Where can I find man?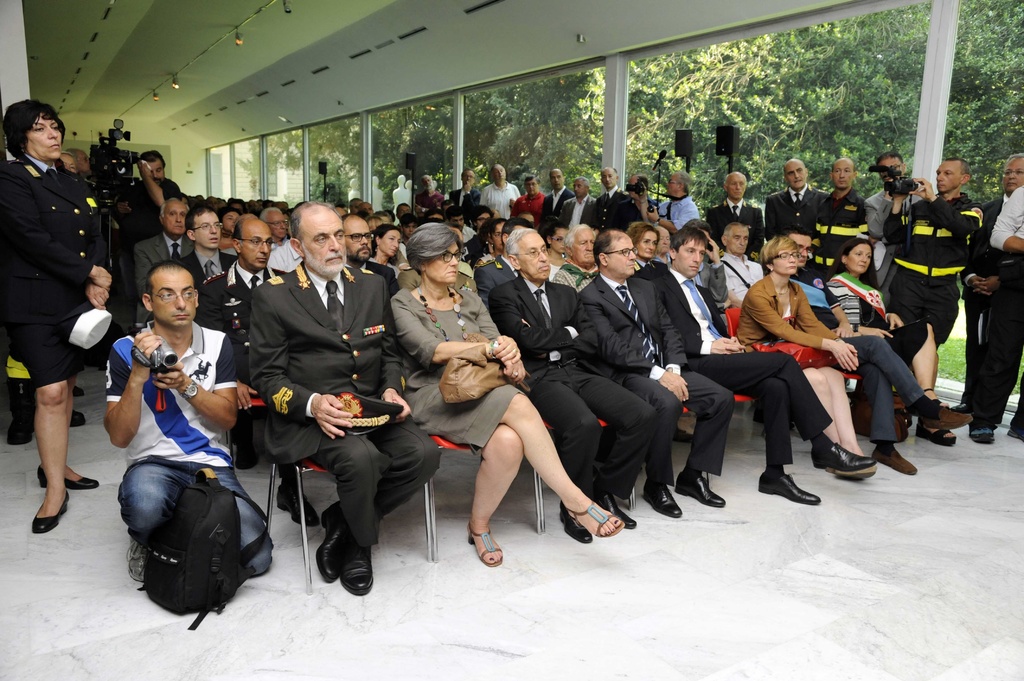
You can find it at [136,197,205,324].
